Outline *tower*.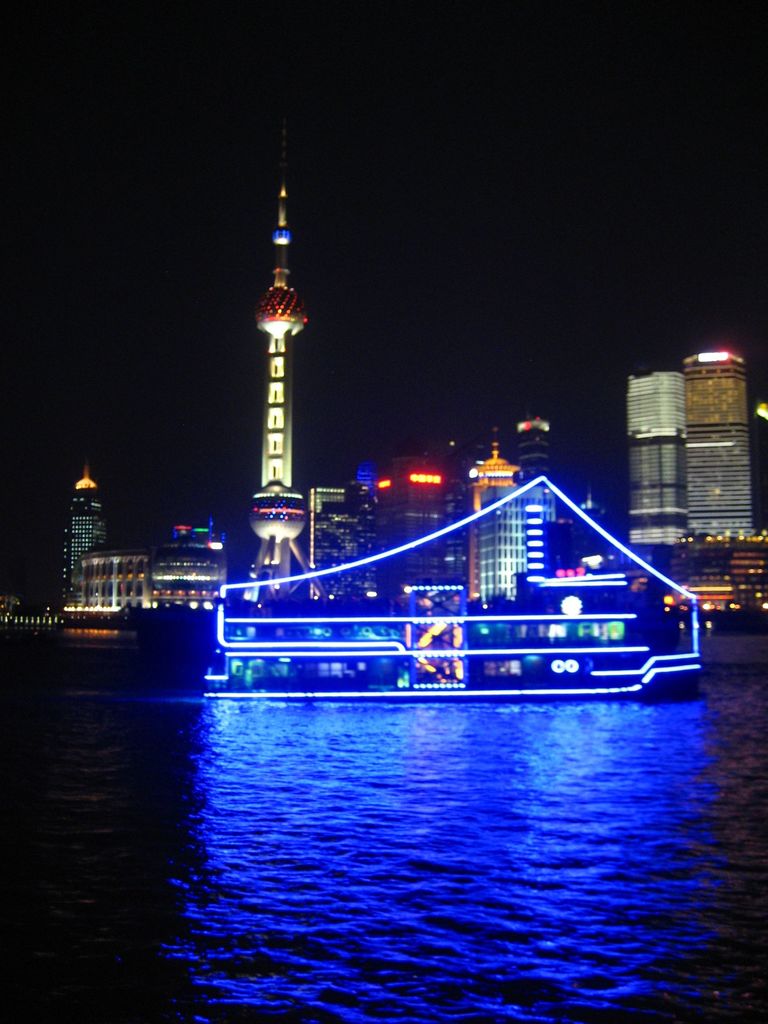
Outline: (387, 454, 470, 577).
